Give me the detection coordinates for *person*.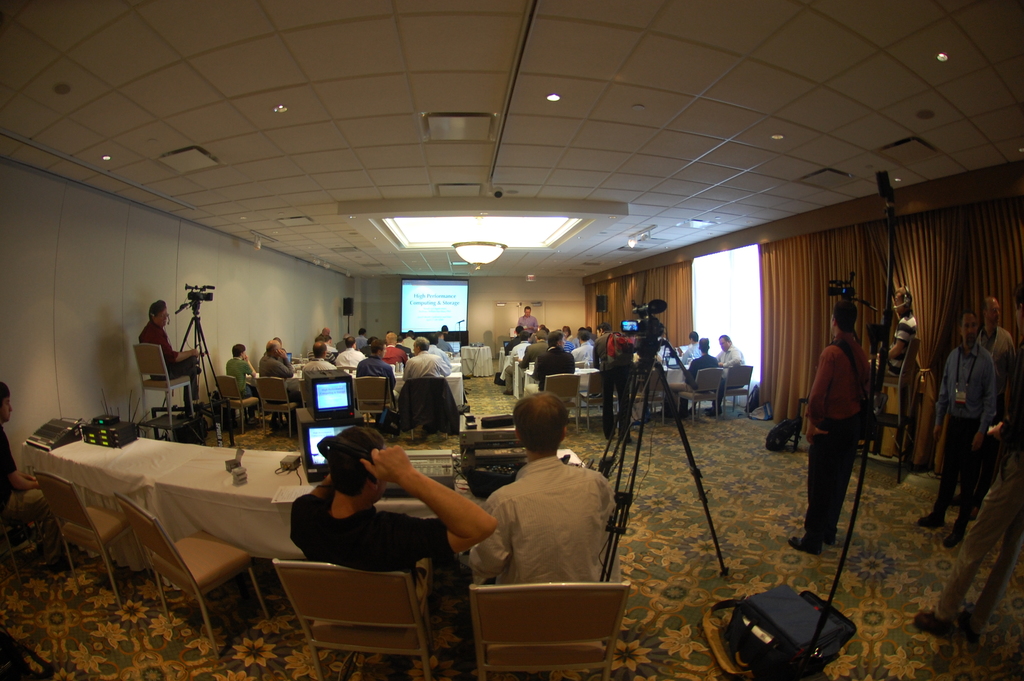
{"left": 678, "top": 327, "right": 704, "bottom": 368}.
